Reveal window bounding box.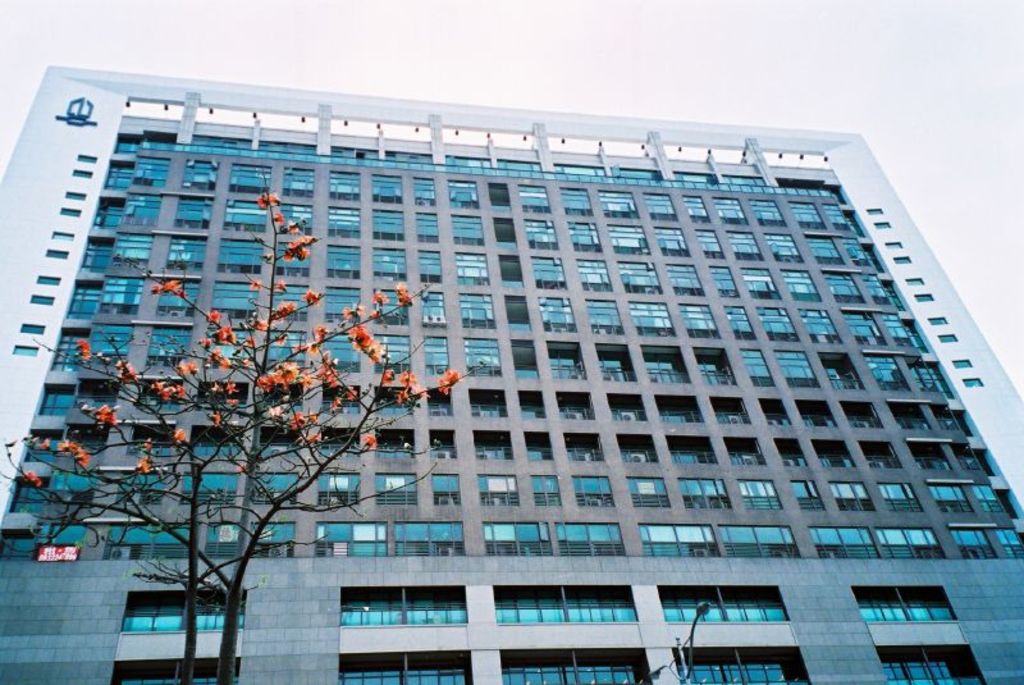
Revealed: 554, 338, 588, 380.
